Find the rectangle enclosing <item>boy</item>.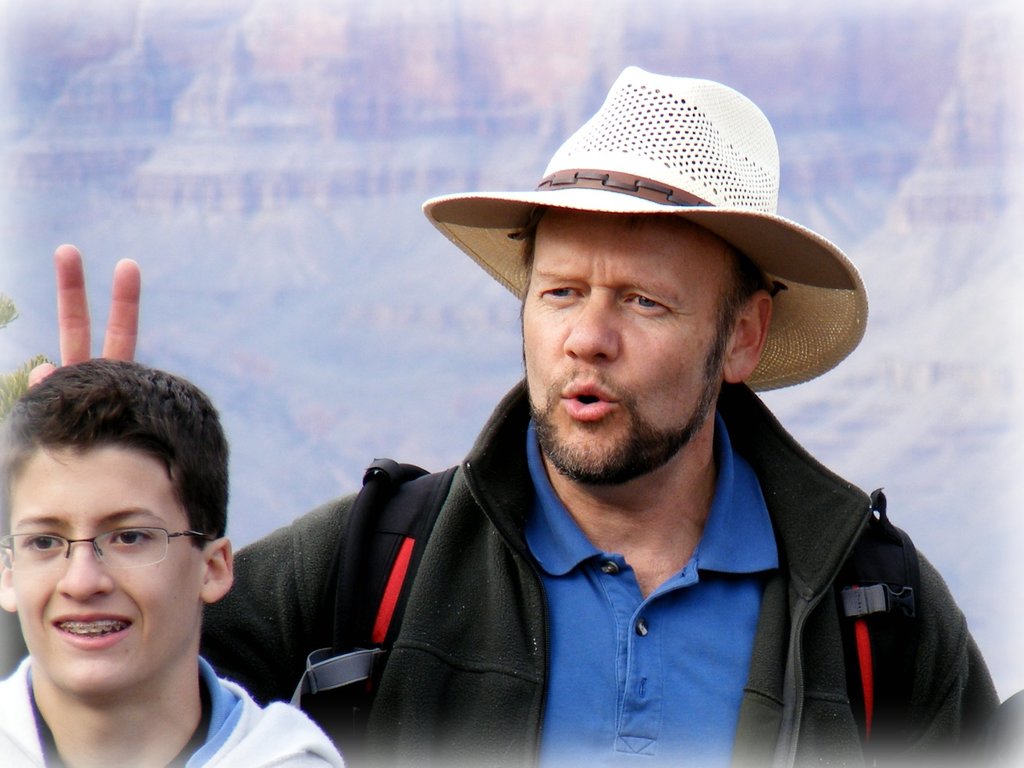
bbox=[0, 360, 344, 767].
